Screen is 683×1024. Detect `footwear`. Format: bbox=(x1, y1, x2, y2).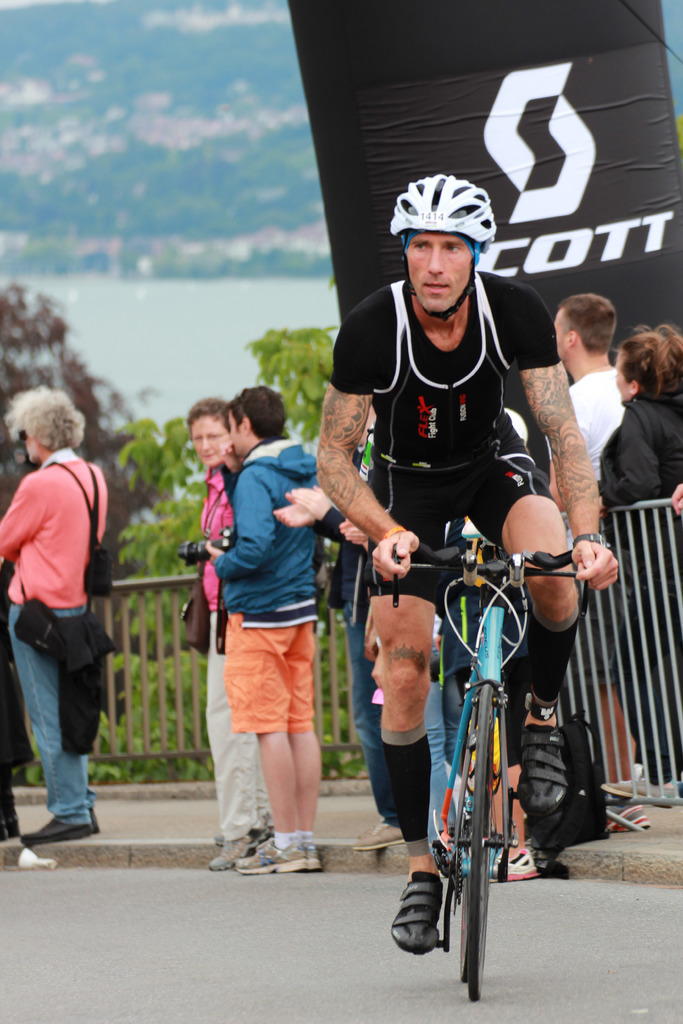
bbox=(390, 874, 442, 952).
